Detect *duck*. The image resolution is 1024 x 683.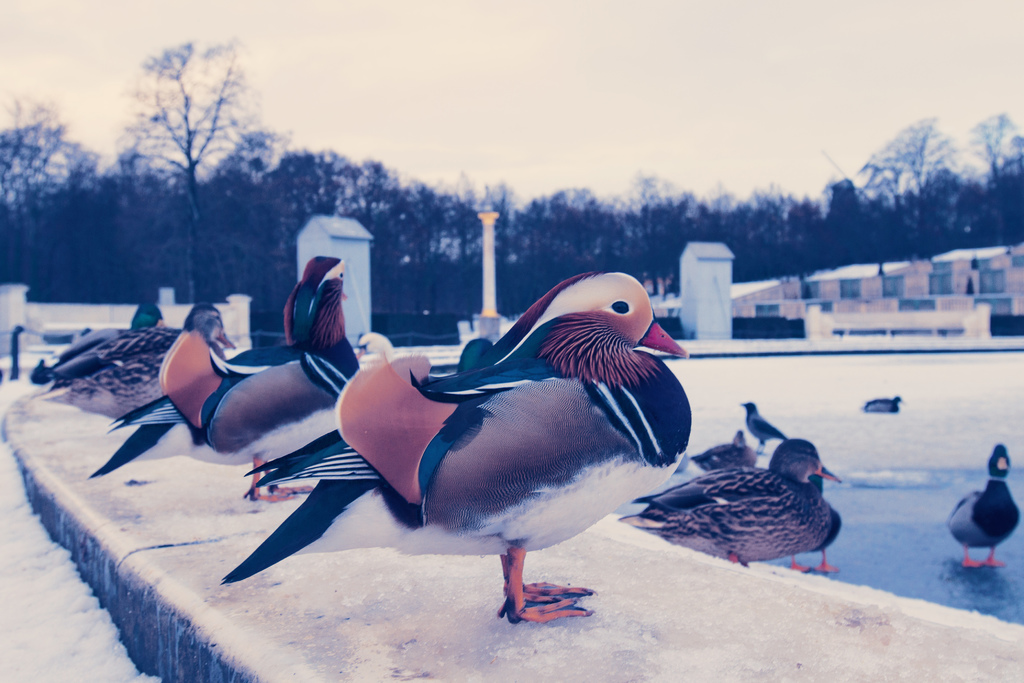
left=79, top=251, right=371, bottom=486.
